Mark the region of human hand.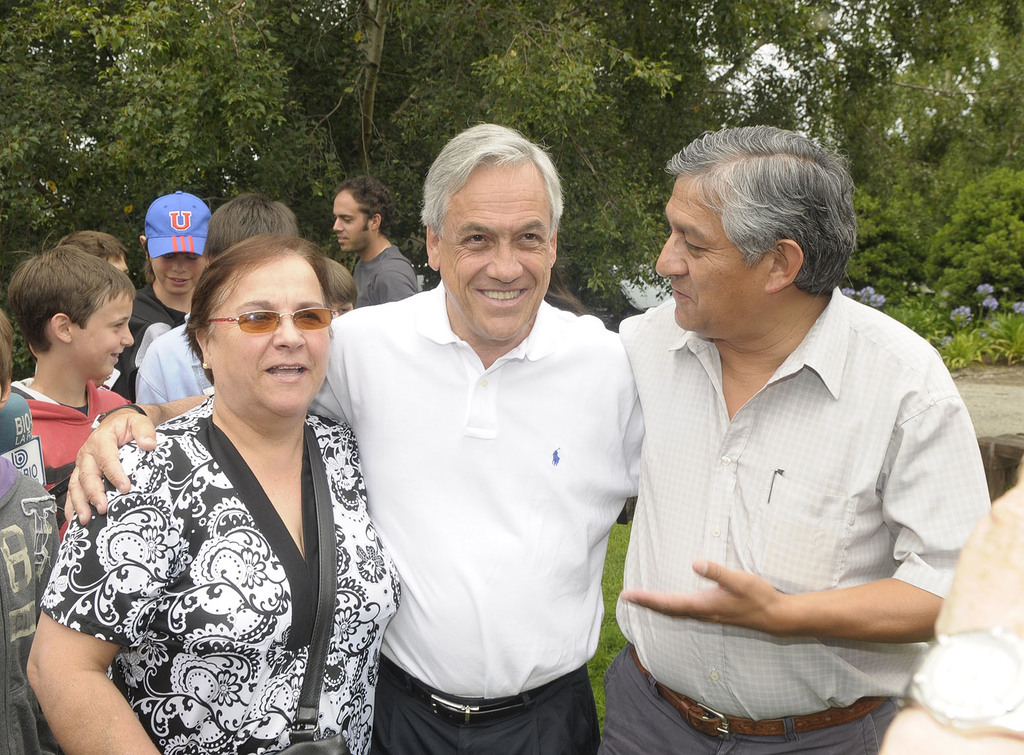
Region: pyautogui.locateOnScreen(49, 408, 147, 502).
